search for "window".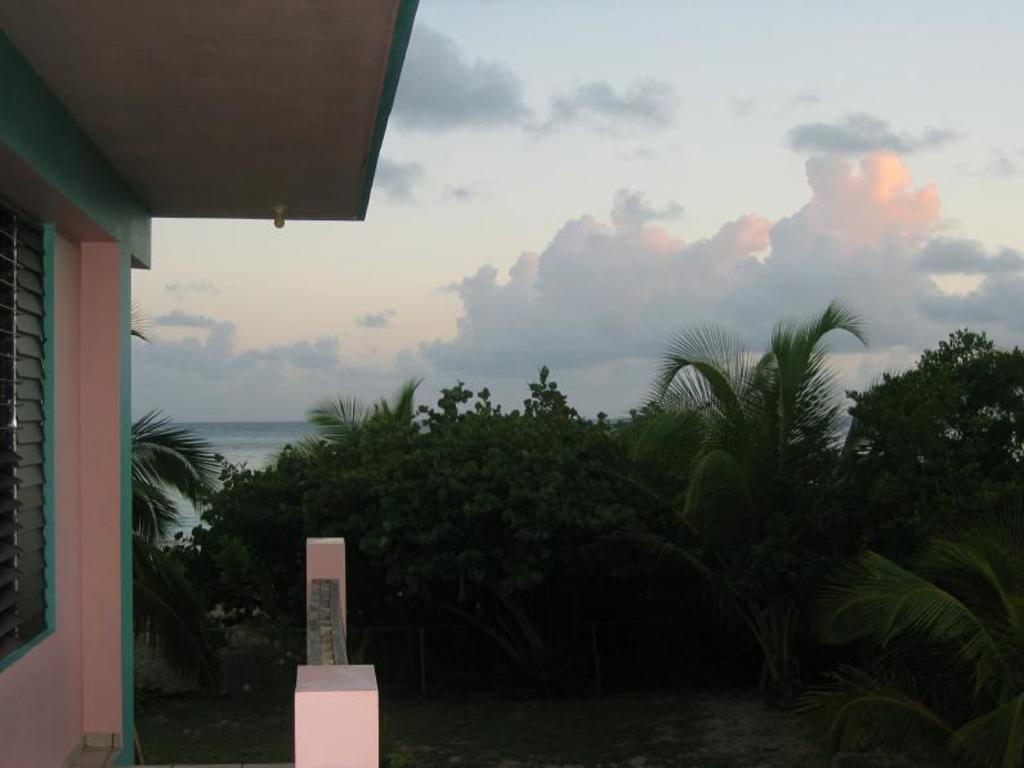
Found at [left=0, top=186, right=61, bottom=679].
